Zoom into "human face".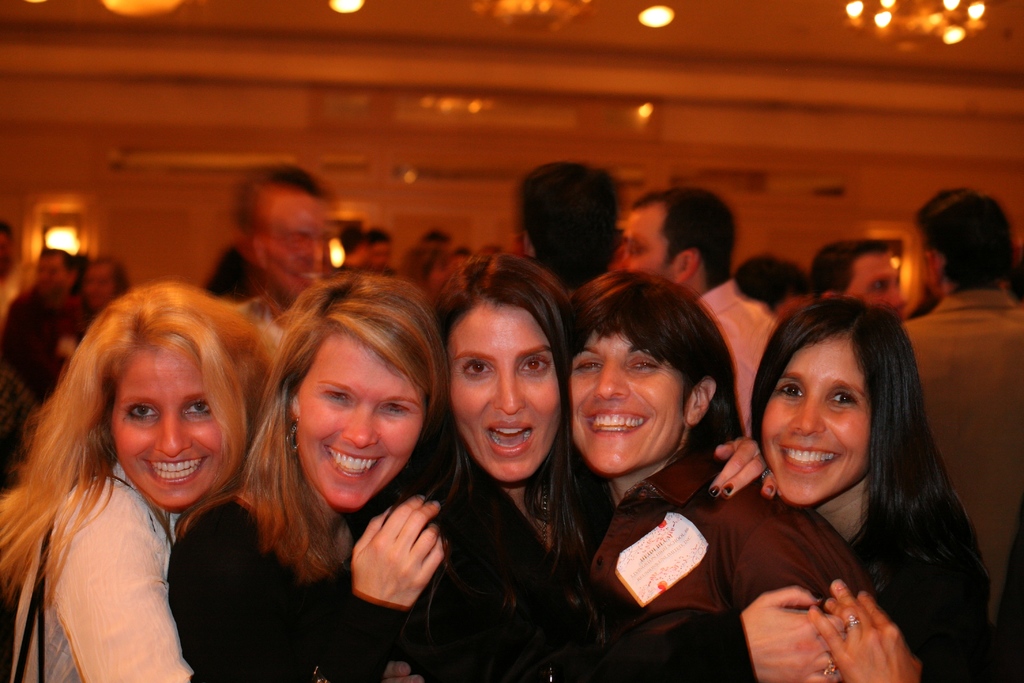
Zoom target: <region>759, 336, 868, 506</region>.
